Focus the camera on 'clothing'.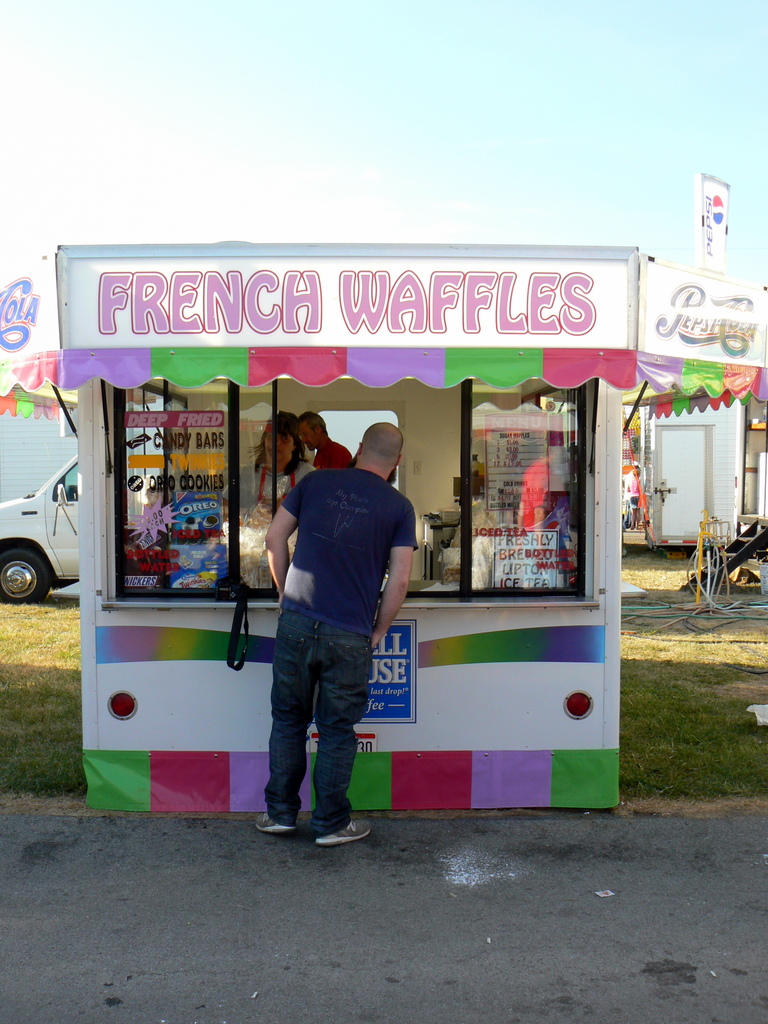
Focus region: crop(312, 433, 361, 474).
